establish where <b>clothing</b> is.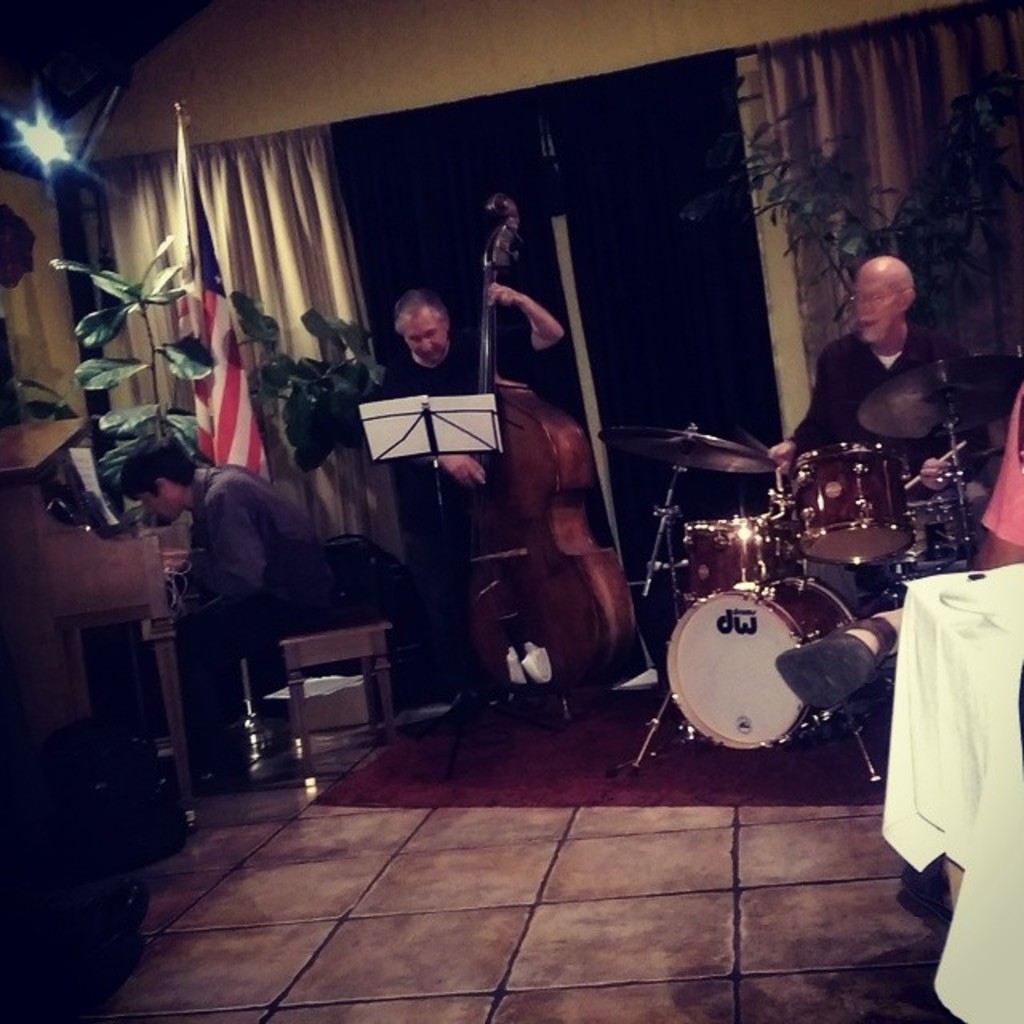
Established at Rect(373, 330, 504, 490).
